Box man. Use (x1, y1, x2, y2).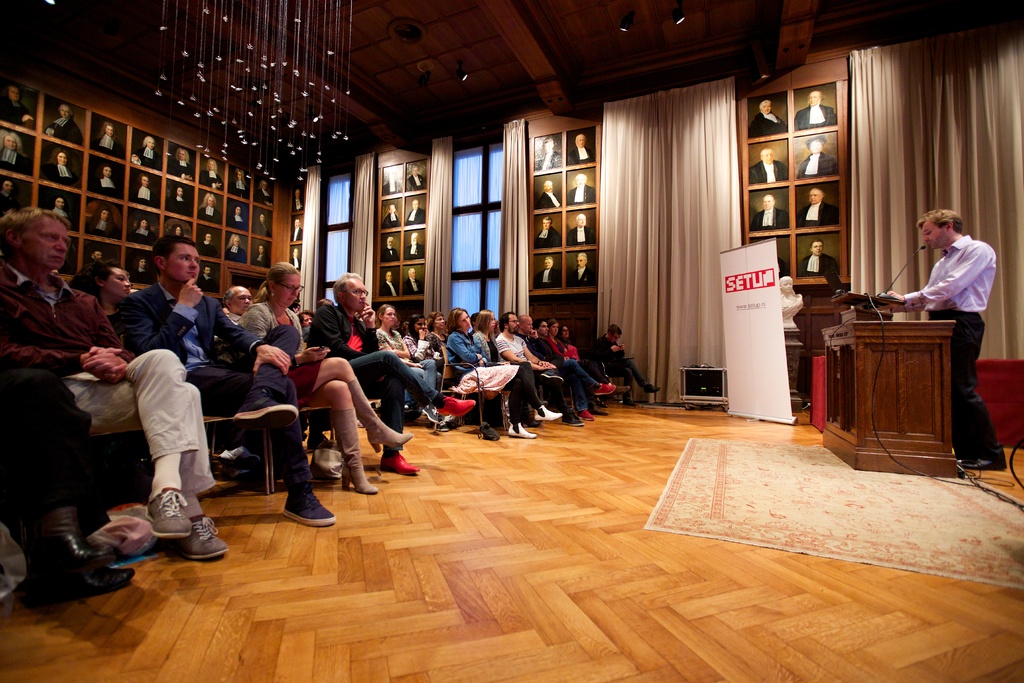
(800, 186, 842, 225).
